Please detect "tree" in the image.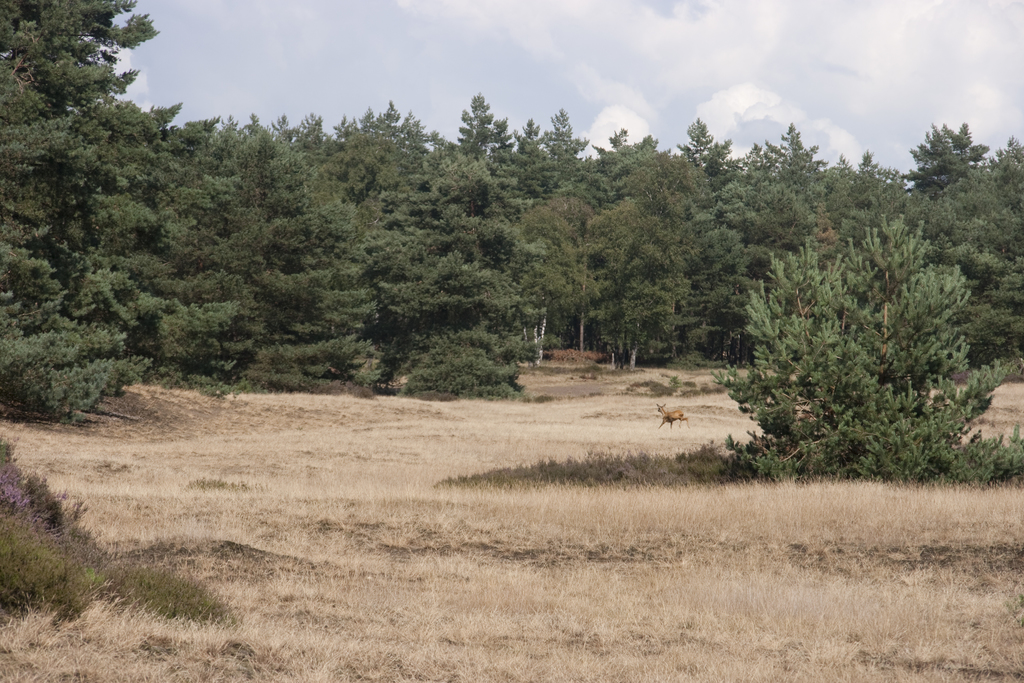
(8, 22, 204, 448).
